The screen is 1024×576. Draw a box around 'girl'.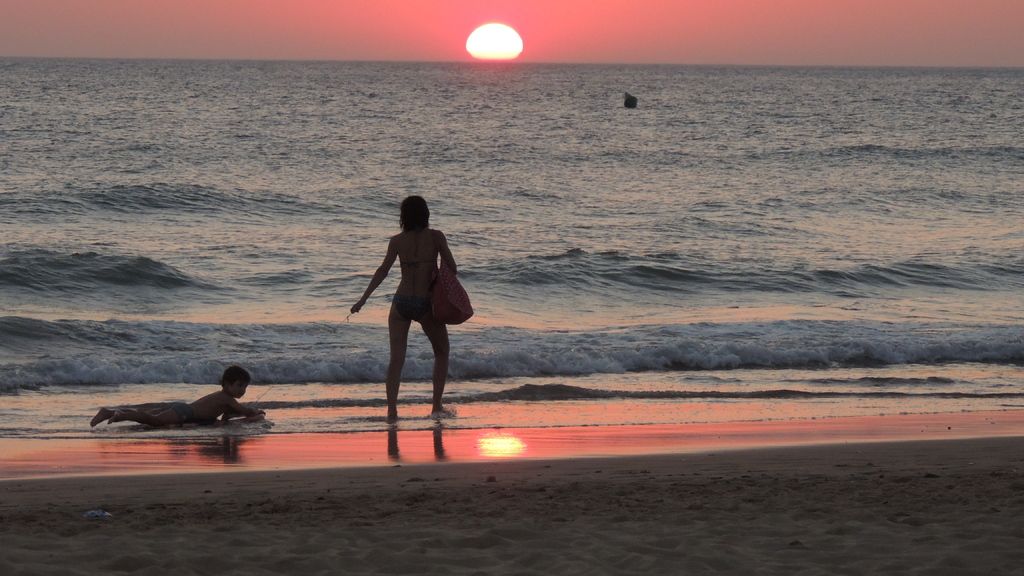
349:195:457:430.
